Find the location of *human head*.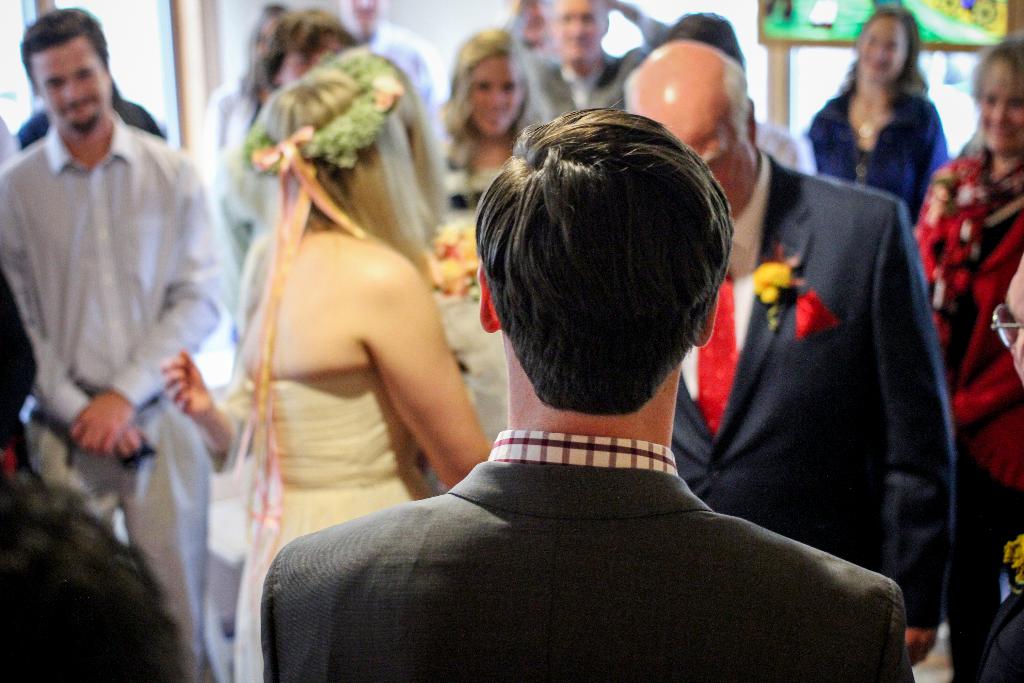
Location: <box>258,10,359,97</box>.
